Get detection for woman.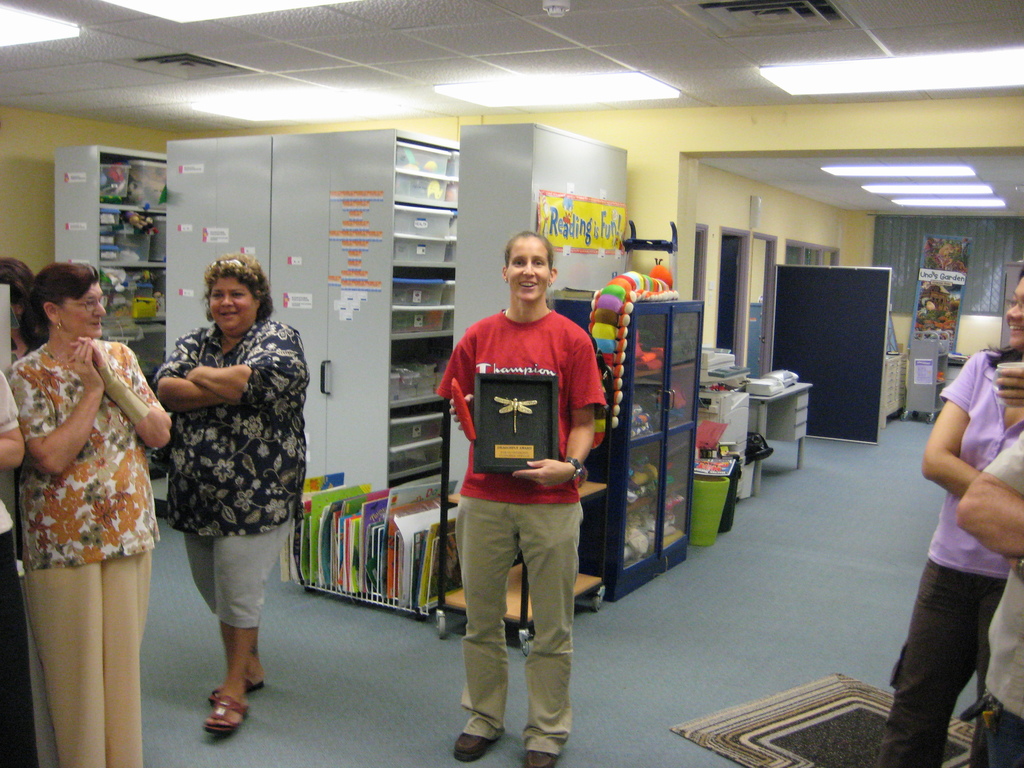
Detection: bbox(0, 257, 35, 360).
